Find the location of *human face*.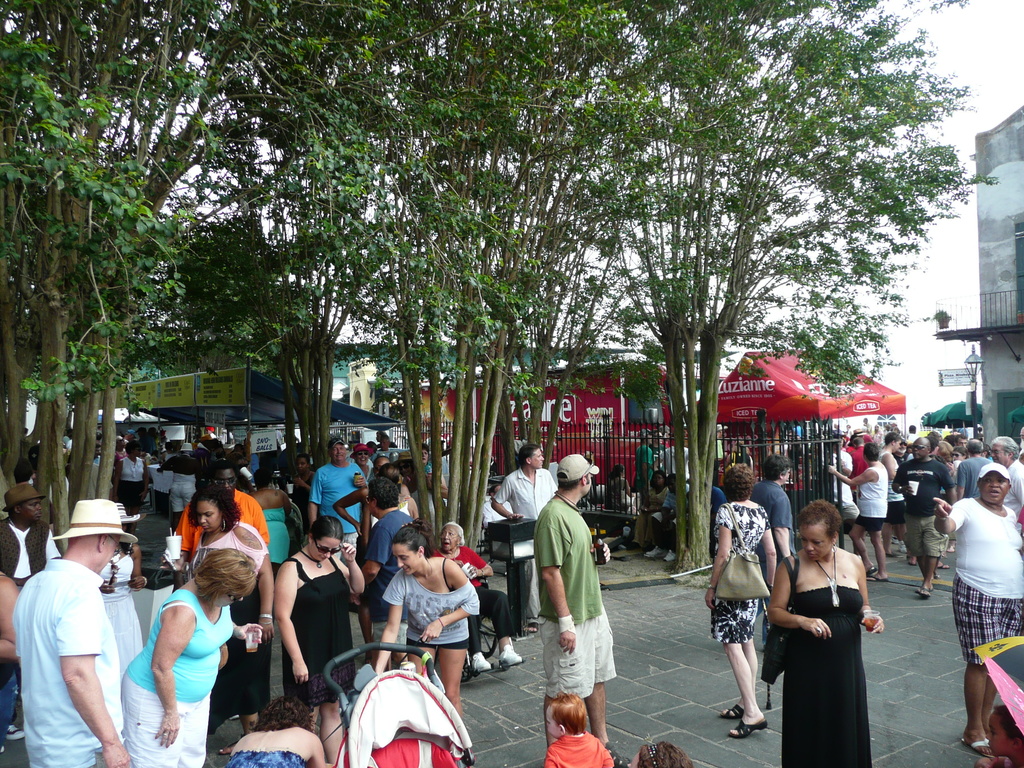
Location: [199, 500, 216, 532].
